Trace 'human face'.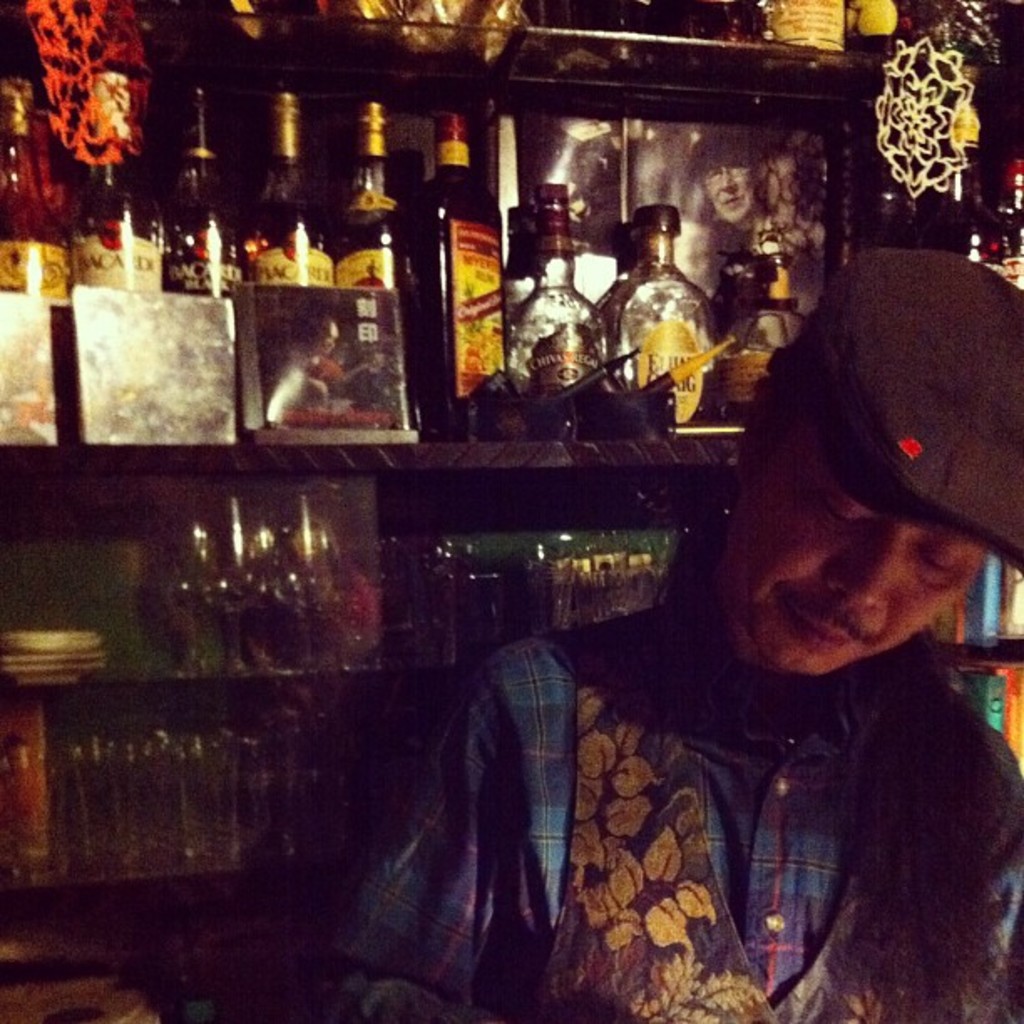
Traced to select_region(731, 452, 989, 671).
